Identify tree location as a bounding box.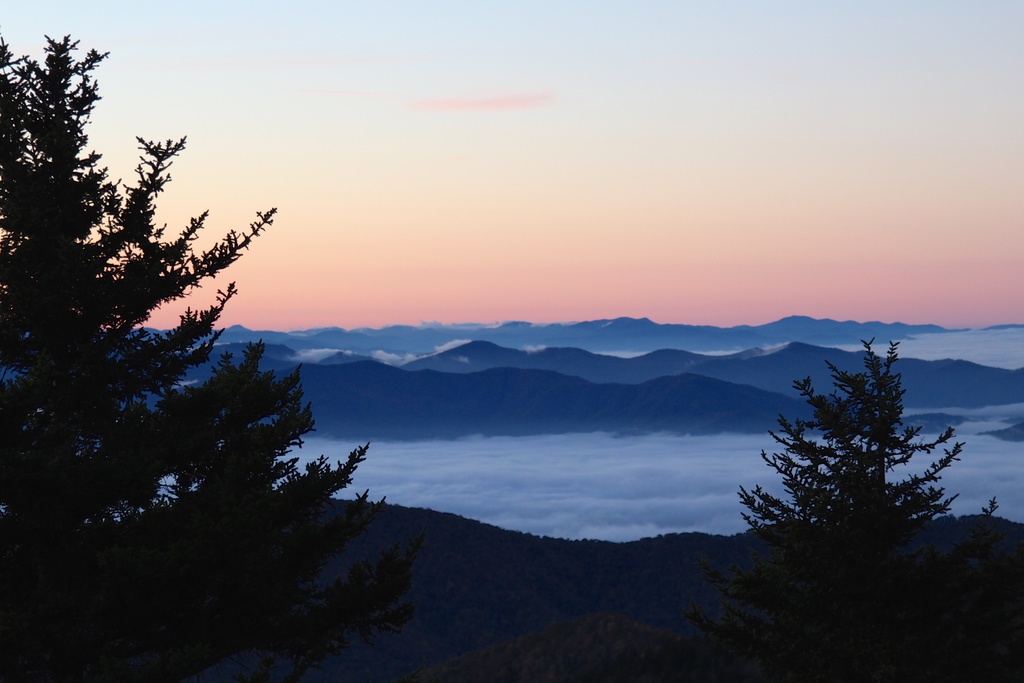
box=[751, 316, 970, 592].
